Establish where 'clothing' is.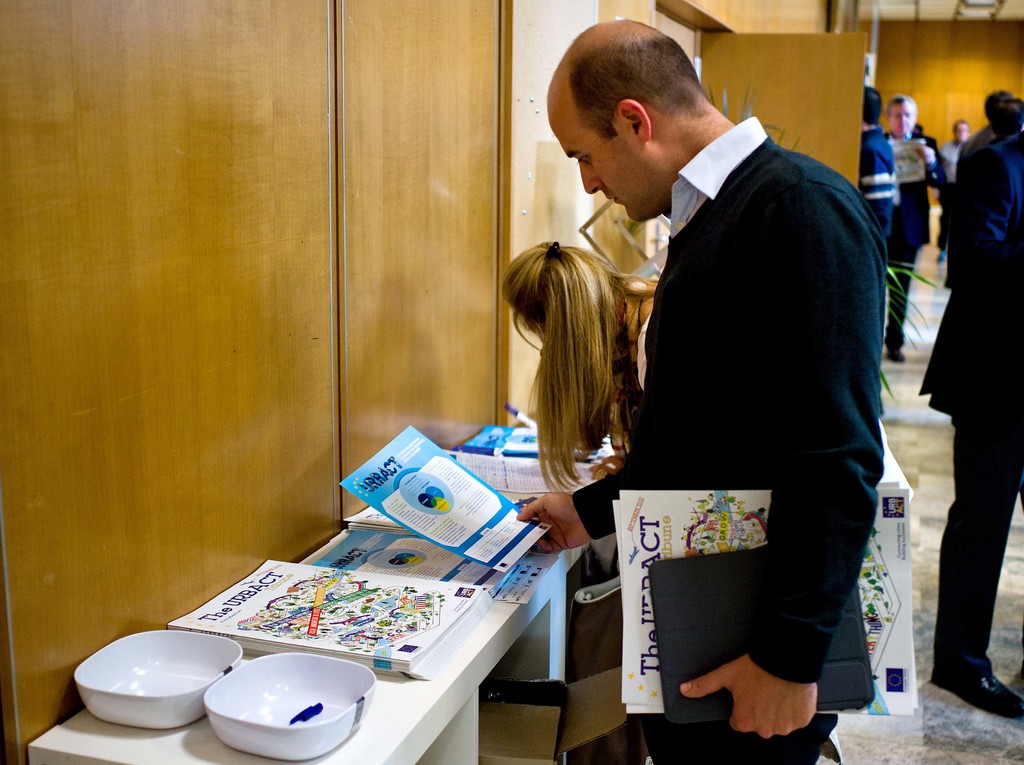
Established at <bbox>915, 137, 1023, 674</bbox>.
